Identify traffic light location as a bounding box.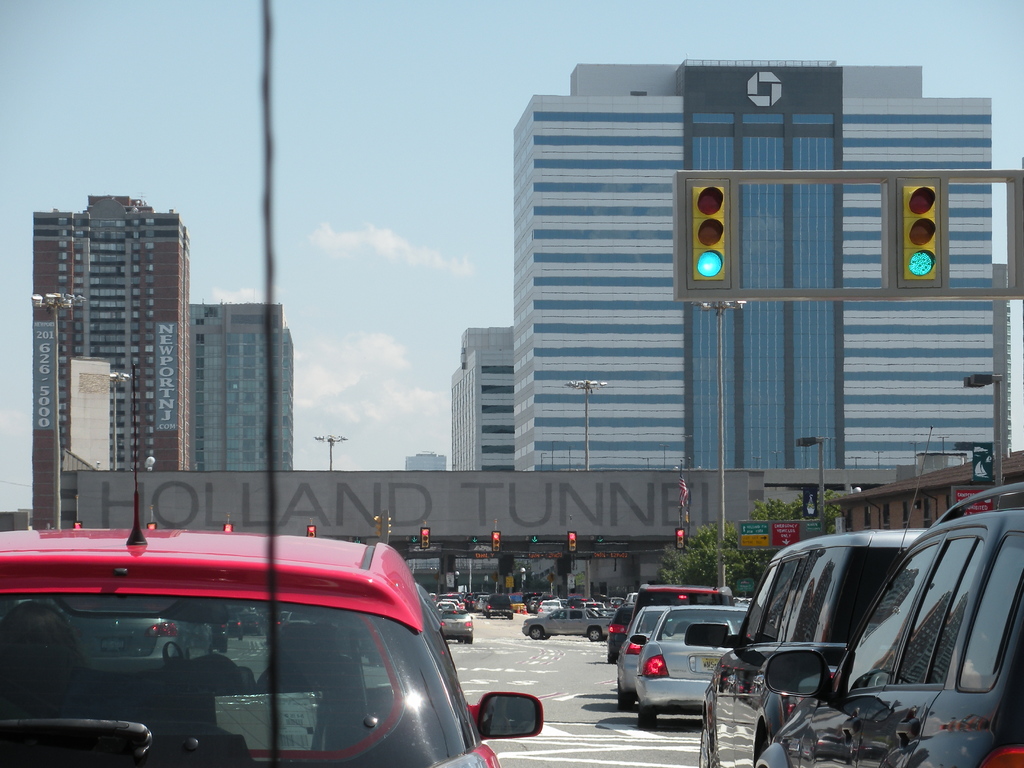
crop(388, 516, 391, 535).
